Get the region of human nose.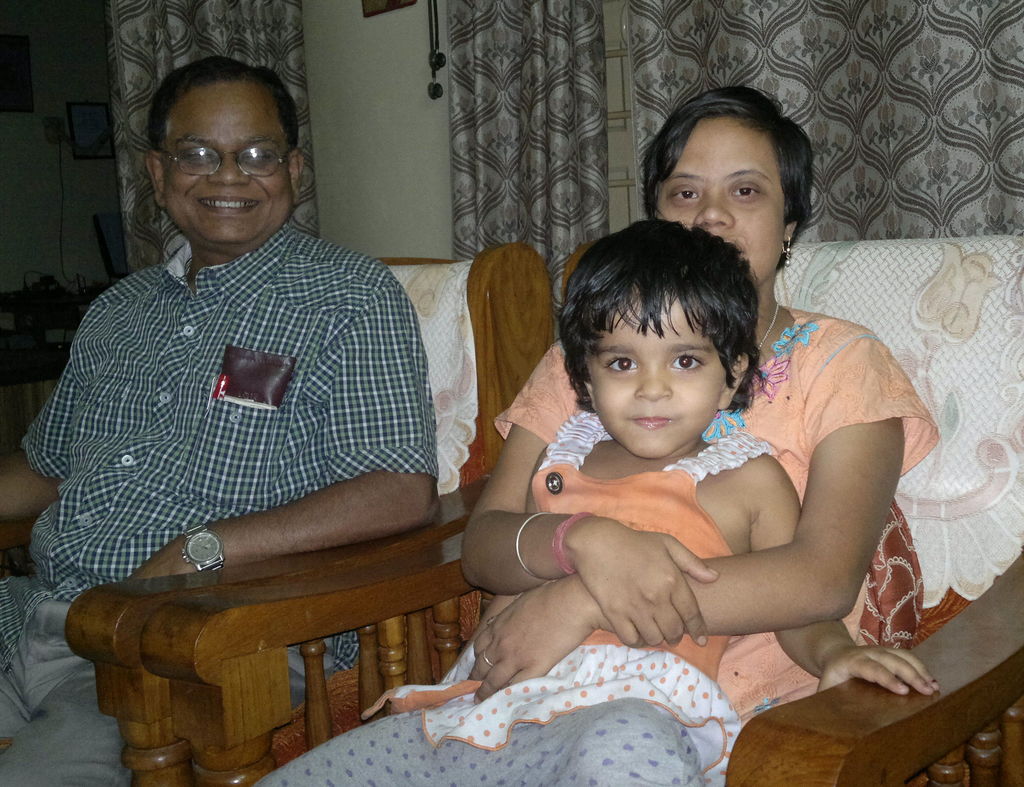
{"x1": 205, "y1": 149, "x2": 248, "y2": 186}.
